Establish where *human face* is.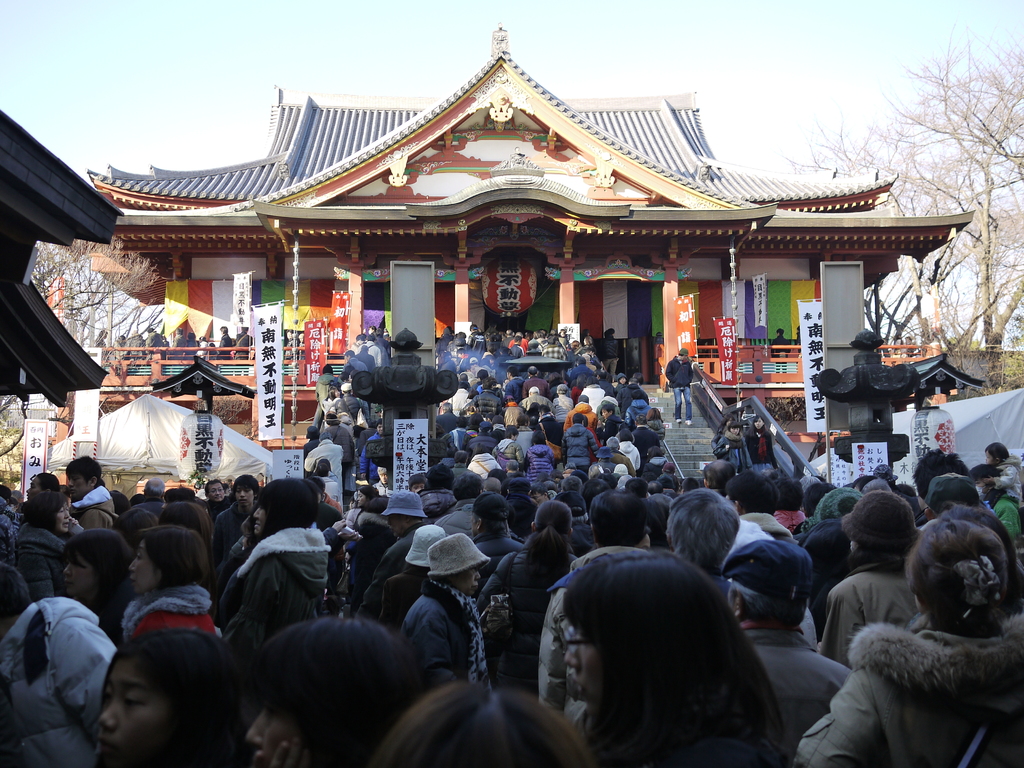
Established at bbox(26, 476, 44, 498).
